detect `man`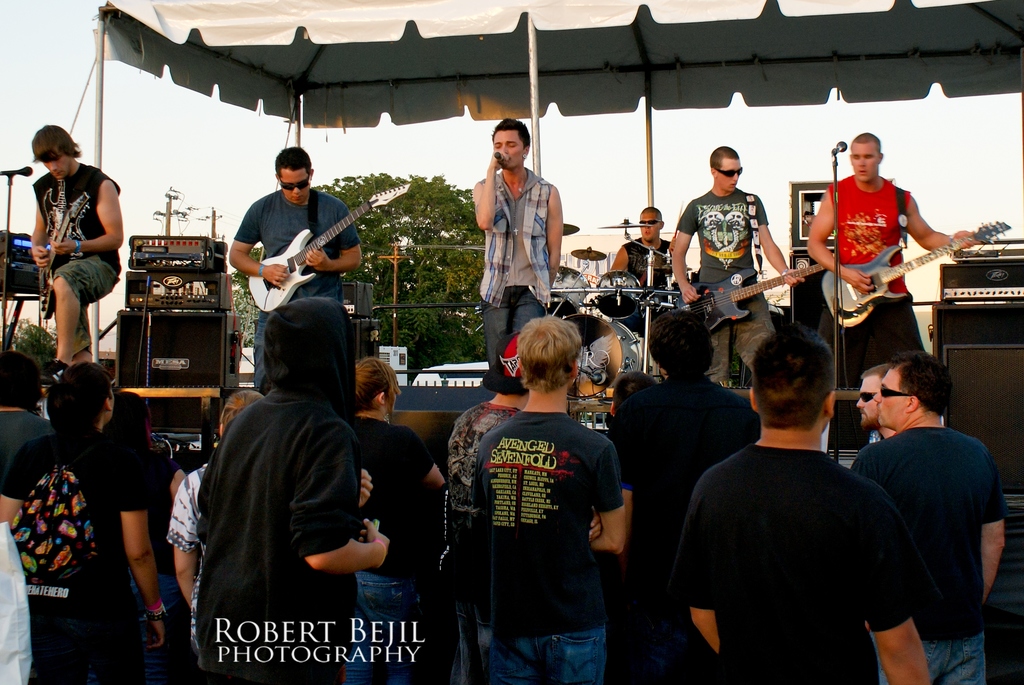
(left=685, top=315, right=927, bottom=673)
